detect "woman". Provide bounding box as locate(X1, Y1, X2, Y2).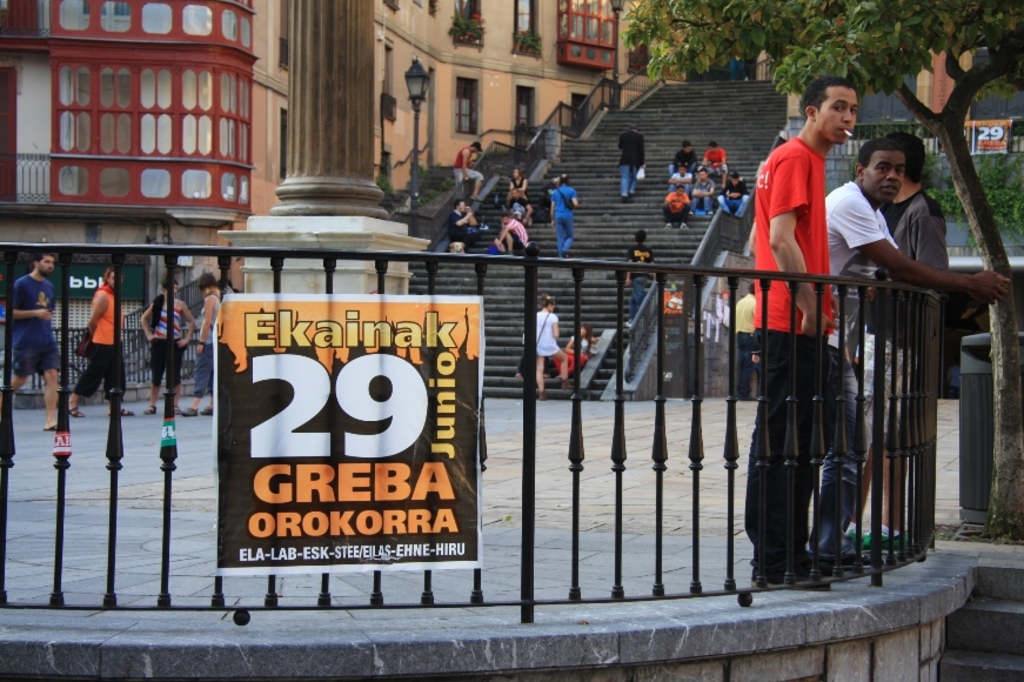
locate(140, 279, 199, 412).
